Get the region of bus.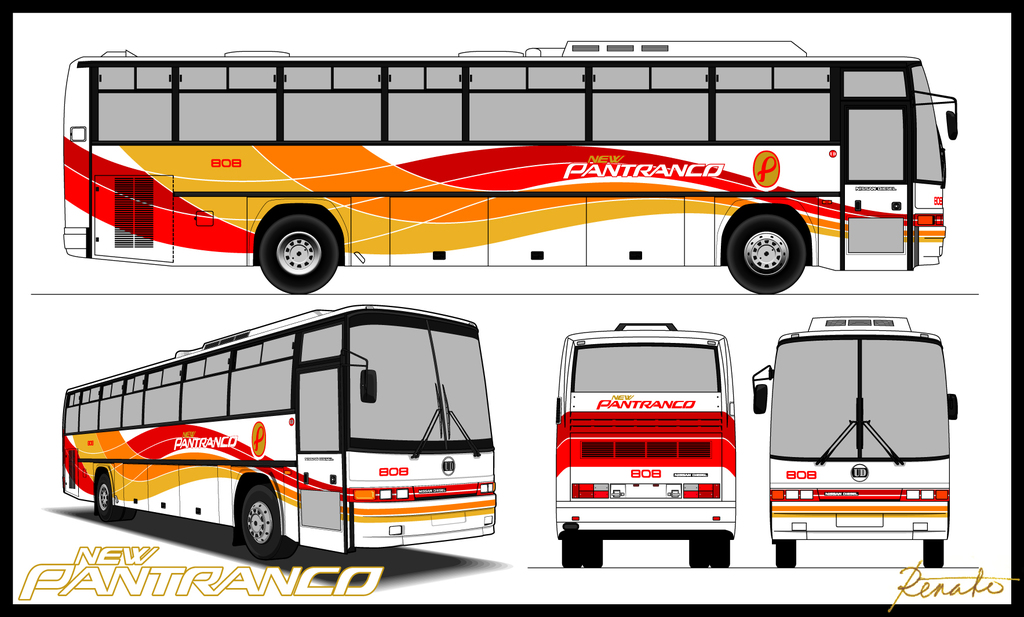
region(58, 36, 959, 298).
